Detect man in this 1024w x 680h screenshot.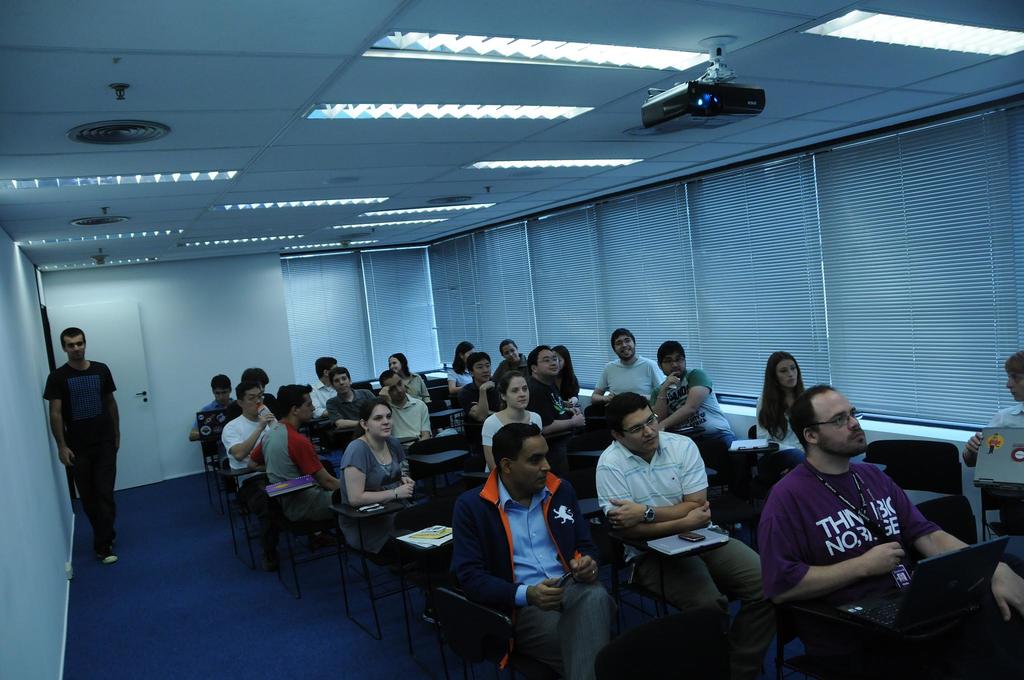
Detection: 645 337 728 465.
